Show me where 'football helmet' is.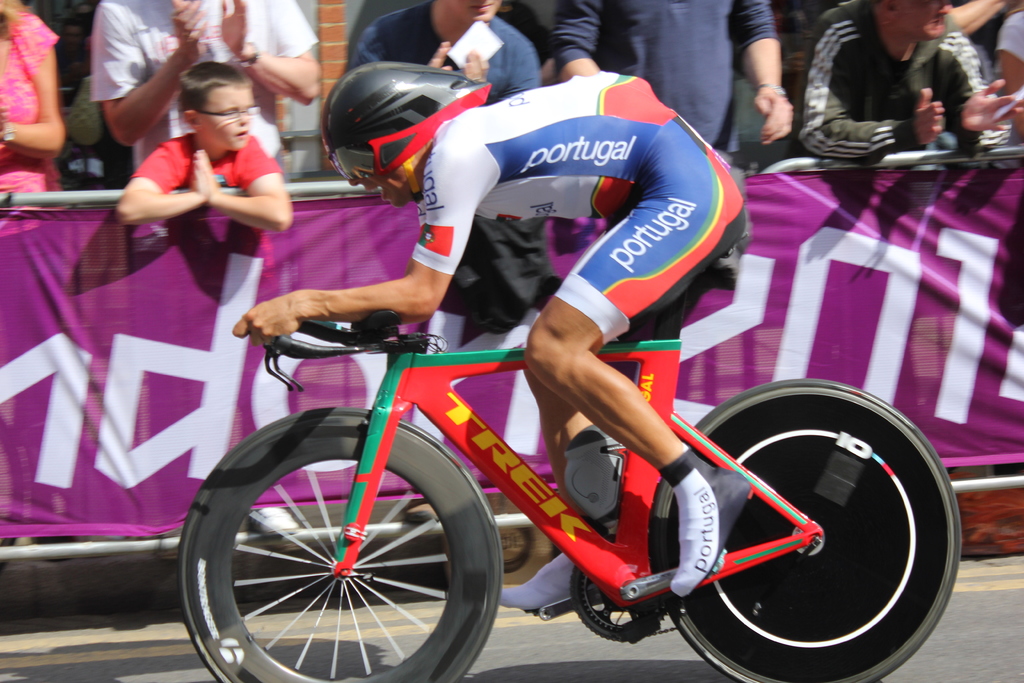
'football helmet' is at (left=314, top=61, right=501, bottom=206).
